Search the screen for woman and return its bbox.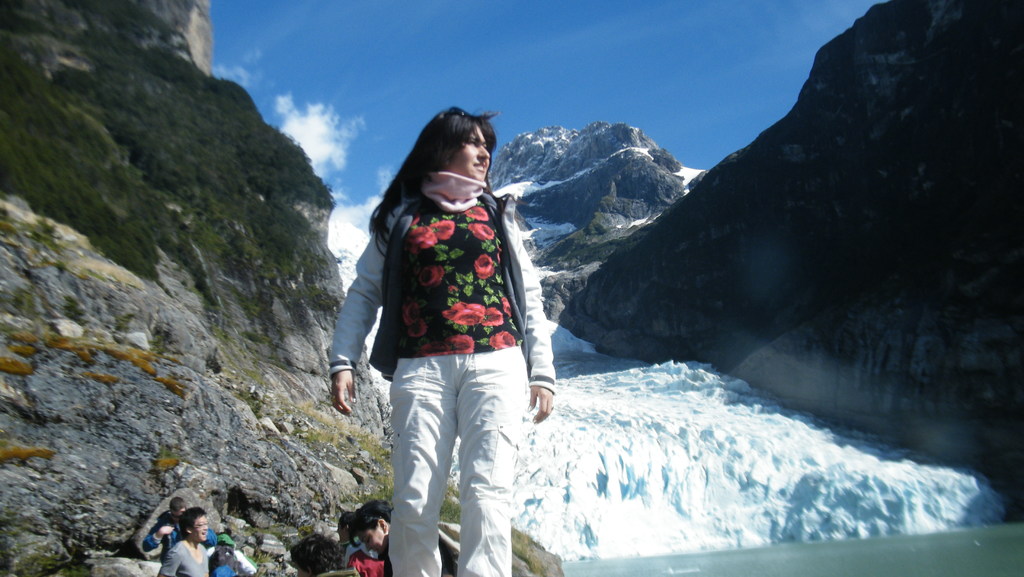
Found: [323,108,557,576].
